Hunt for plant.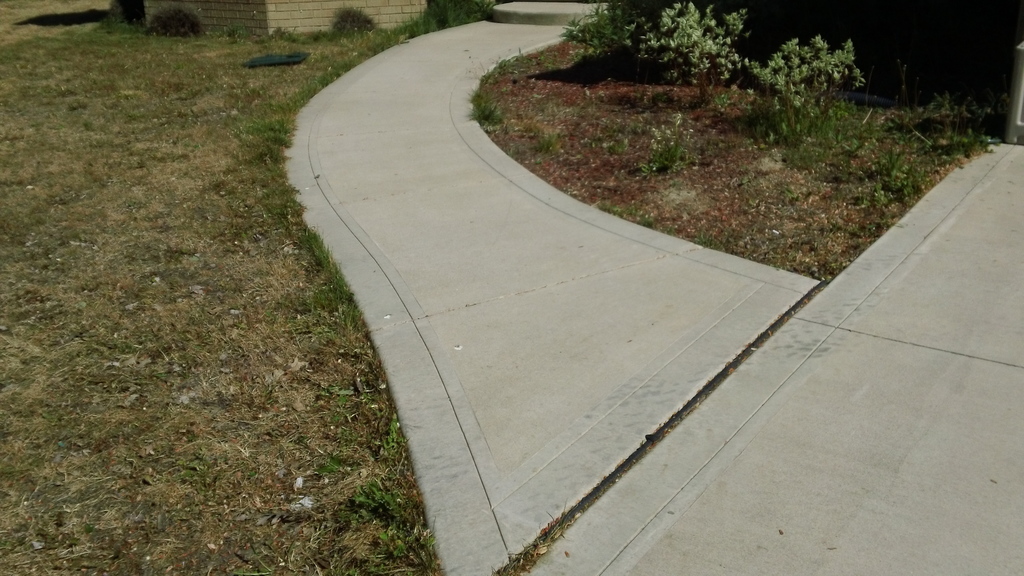
Hunted down at detection(349, 477, 412, 529).
